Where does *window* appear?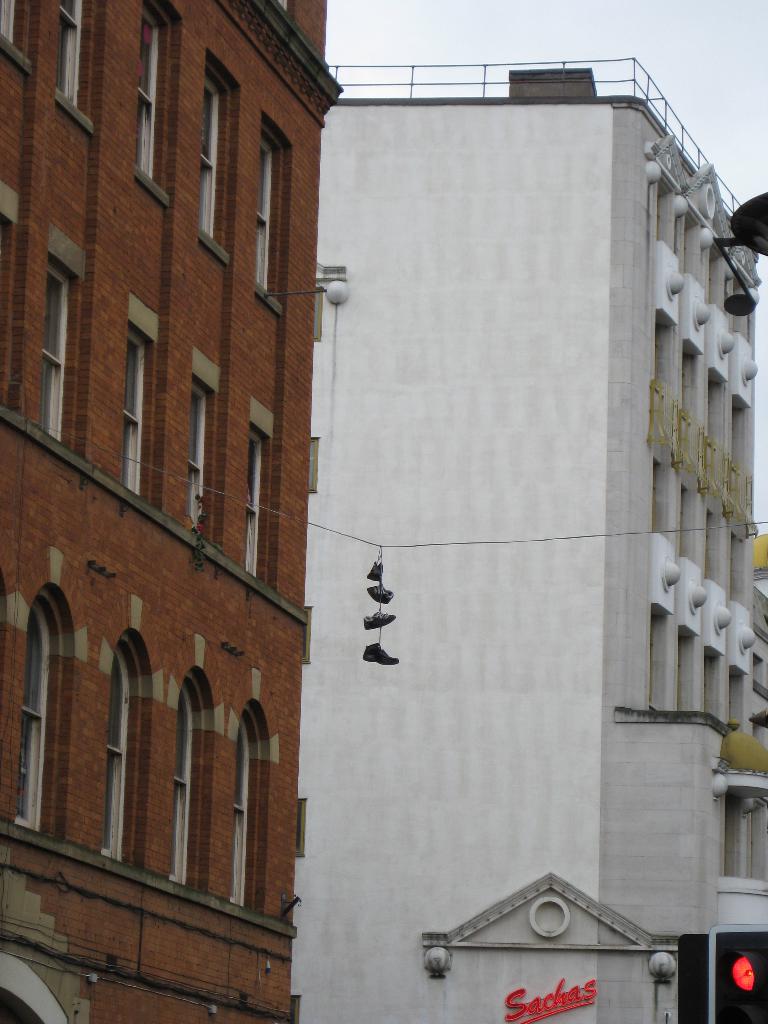
Appears at {"left": 724, "top": 660, "right": 745, "bottom": 729}.
